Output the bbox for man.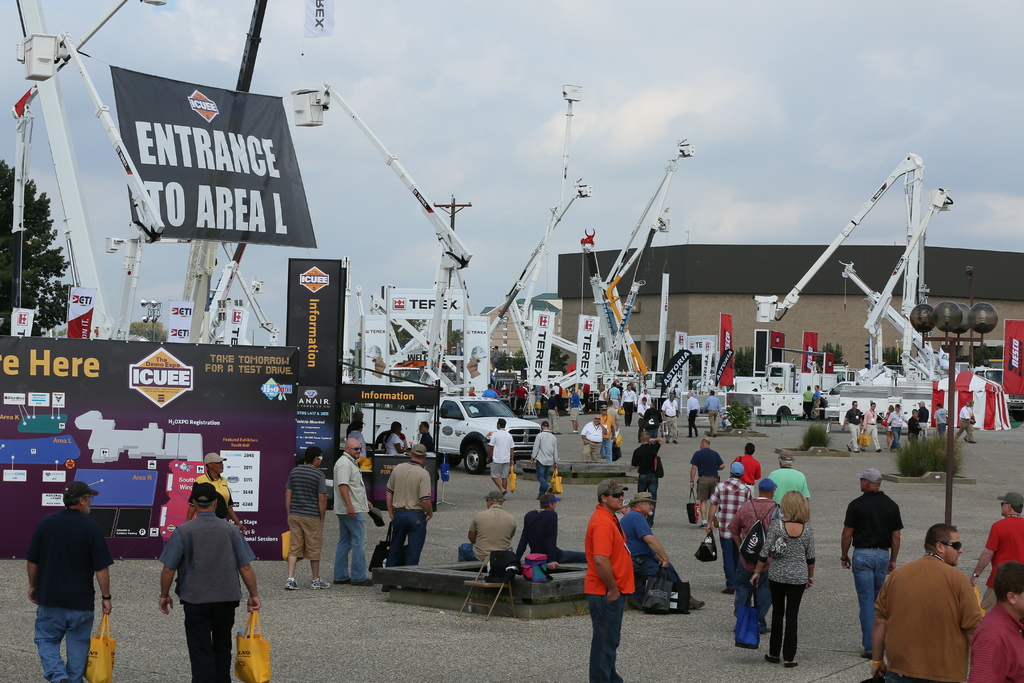
Rect(708, 458, 745, 593).
